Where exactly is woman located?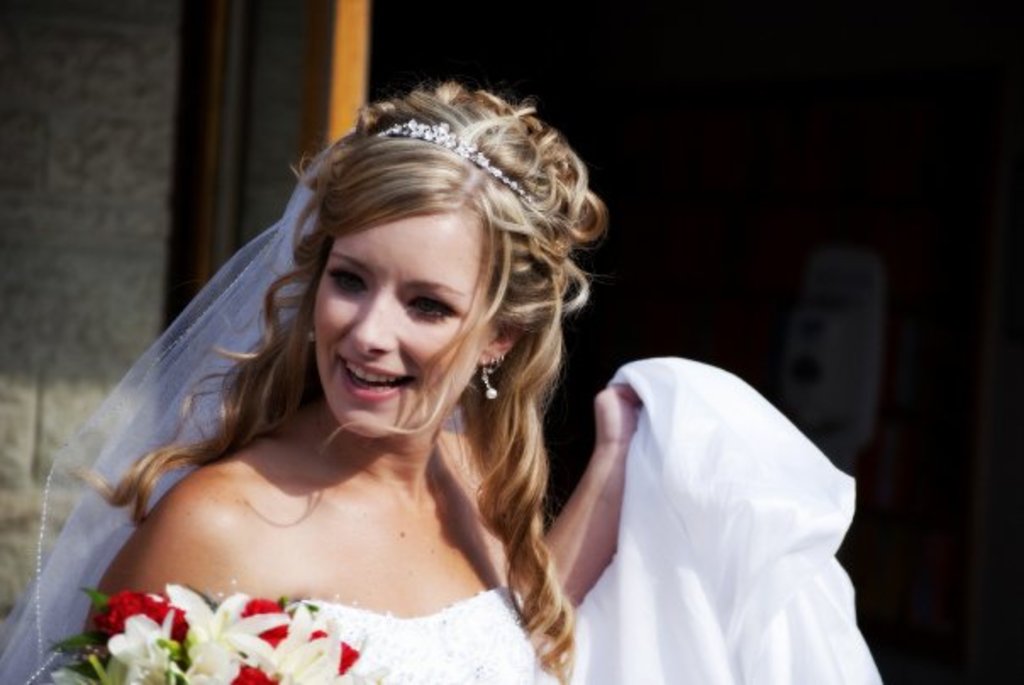
Its bounding box is crop(39, 76, 887, 683).
